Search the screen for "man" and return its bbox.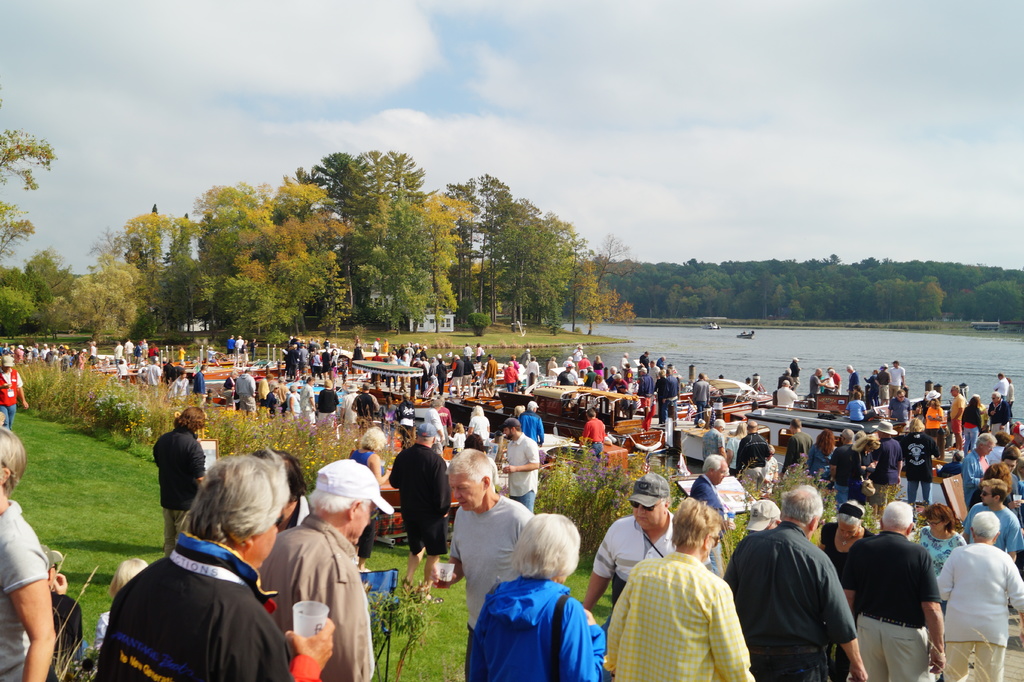
Found: x1=742, y1=503, x2=864, y2=672.
